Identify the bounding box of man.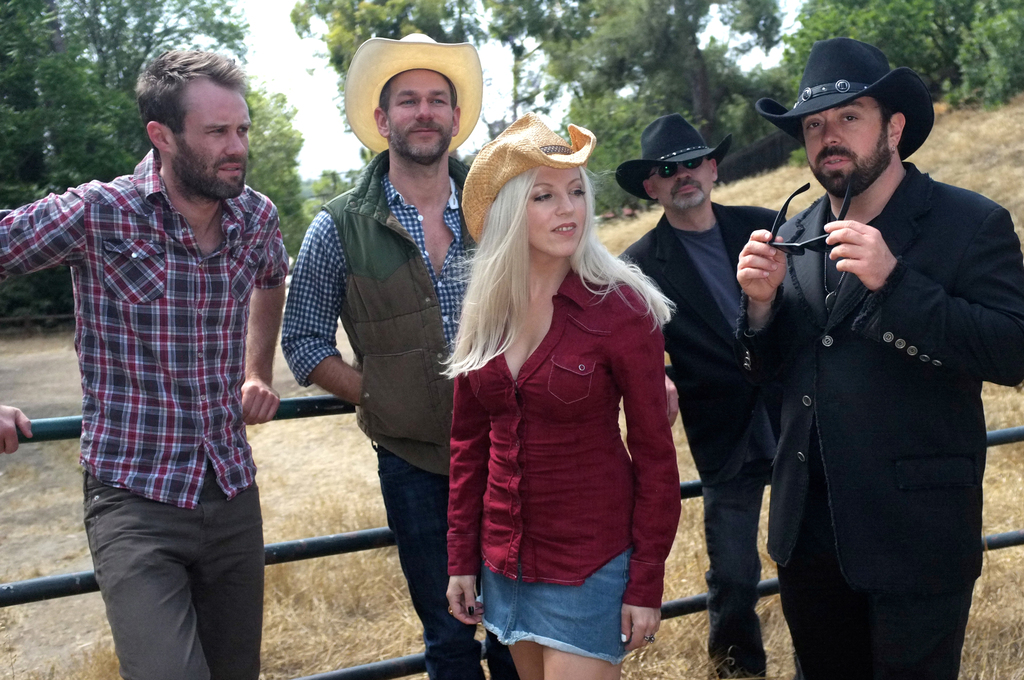
613/113/788/679.
